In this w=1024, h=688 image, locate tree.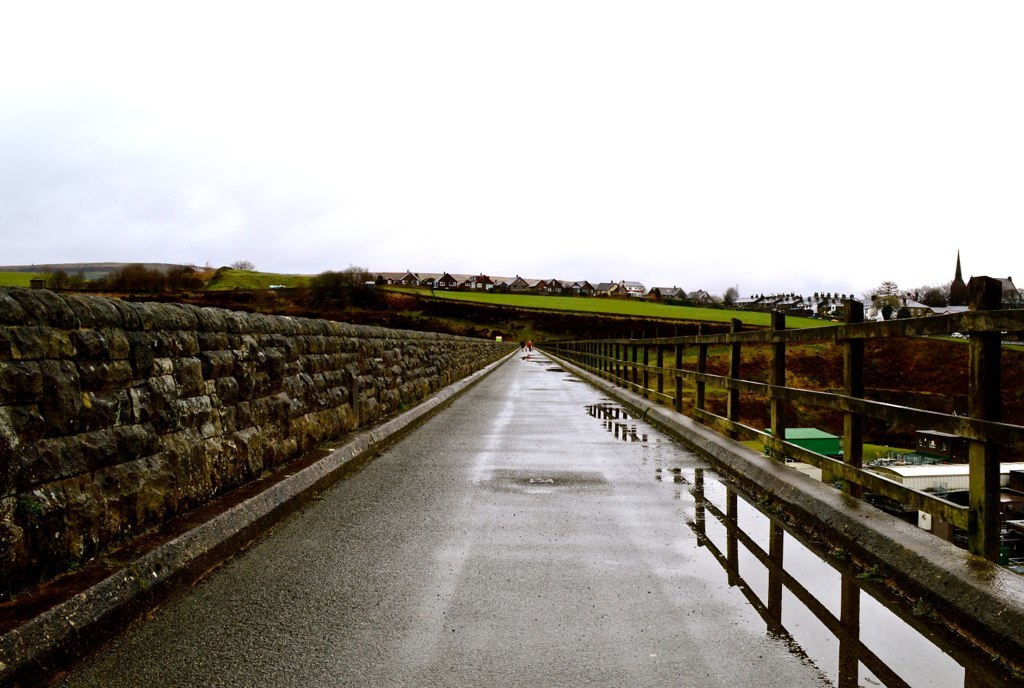
Bounding box: <box>723,285,736,305</box>.
